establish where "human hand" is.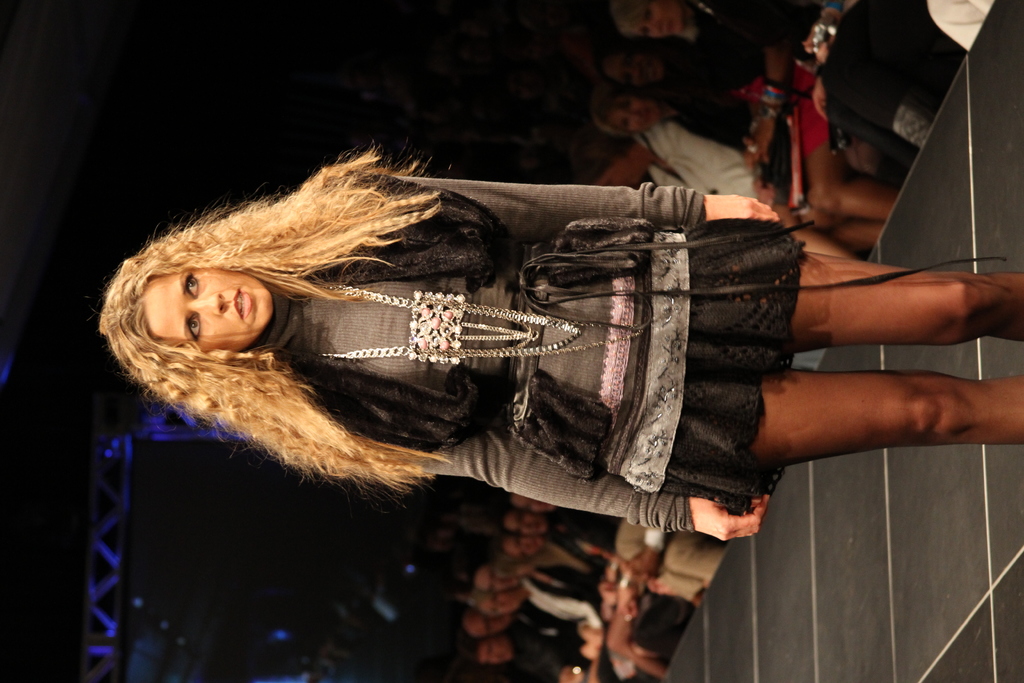
Established at (579,628,602,652).
